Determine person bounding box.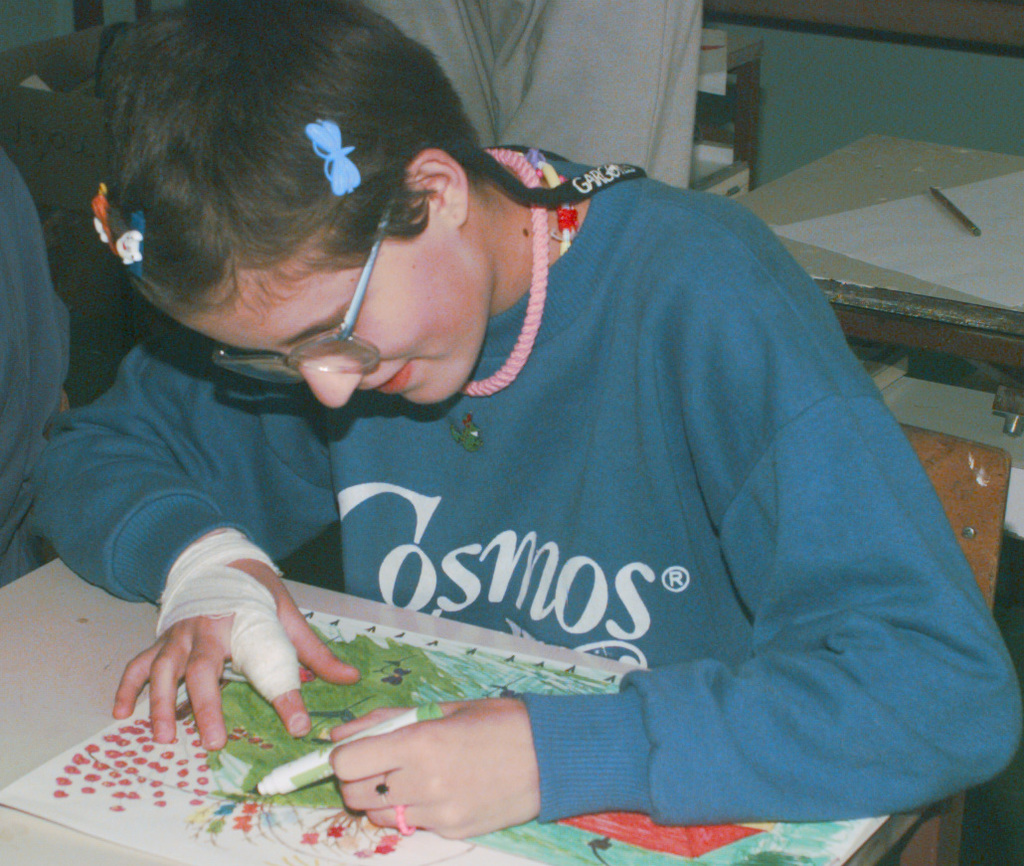
Determined: select_region(361, 0, 710, 196).
